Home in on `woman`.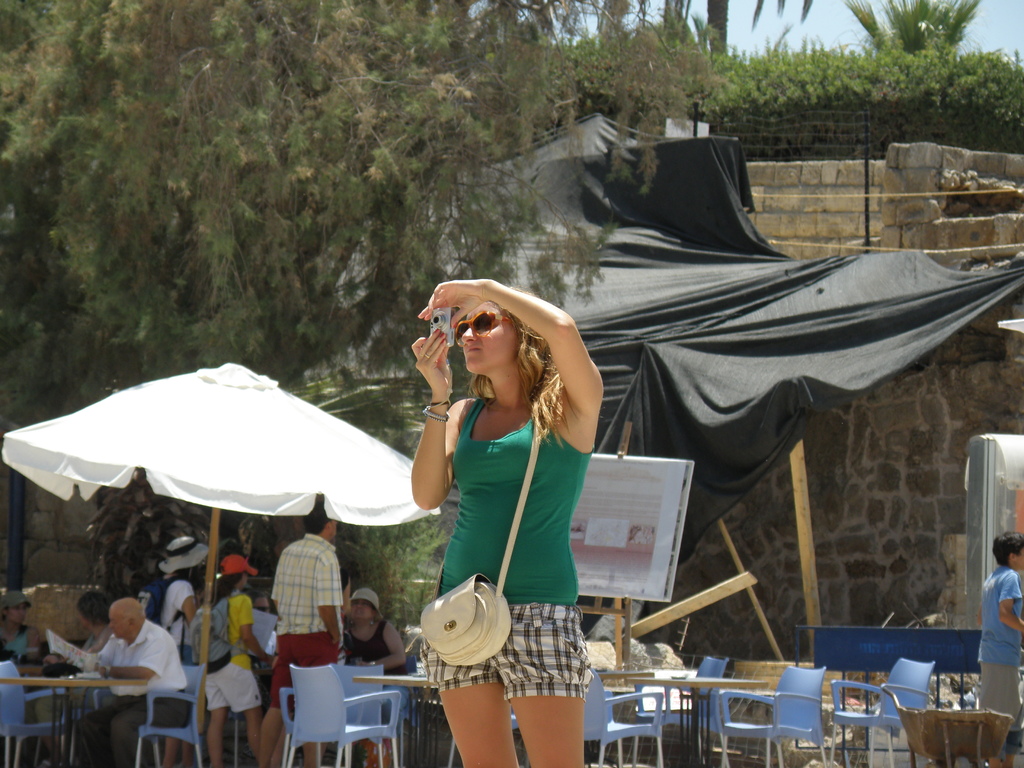
Homed in at box(158, 528, 212, 660).
